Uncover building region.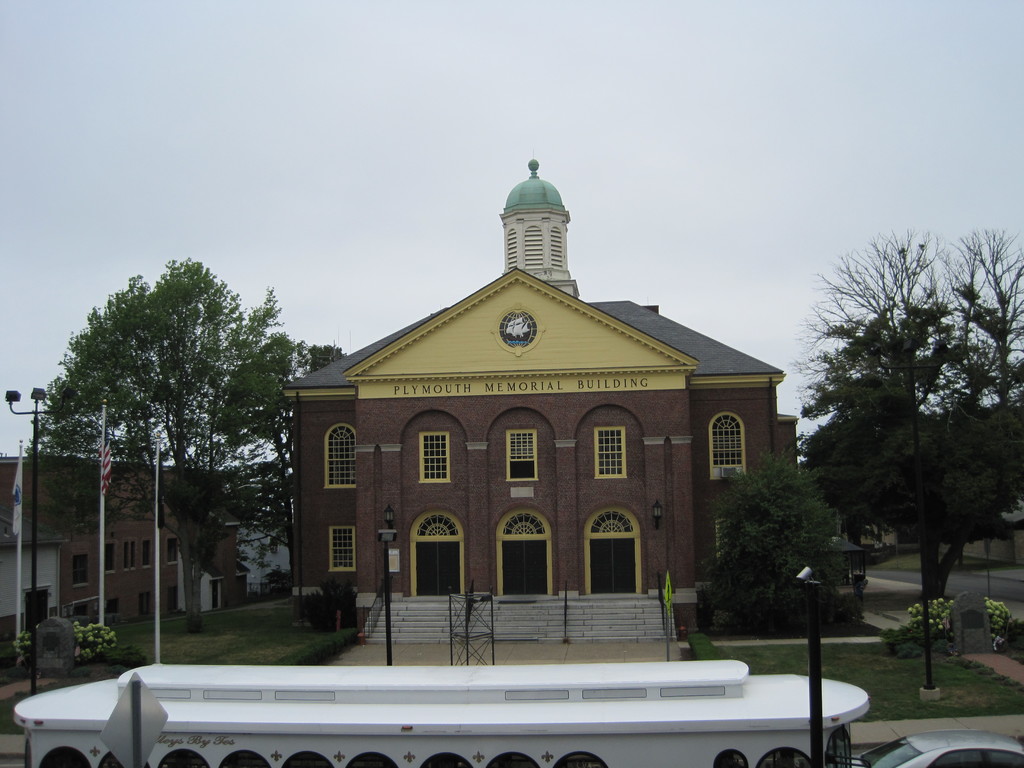
Uncovered: [left=0, top=152, right=799, bottom=642].
